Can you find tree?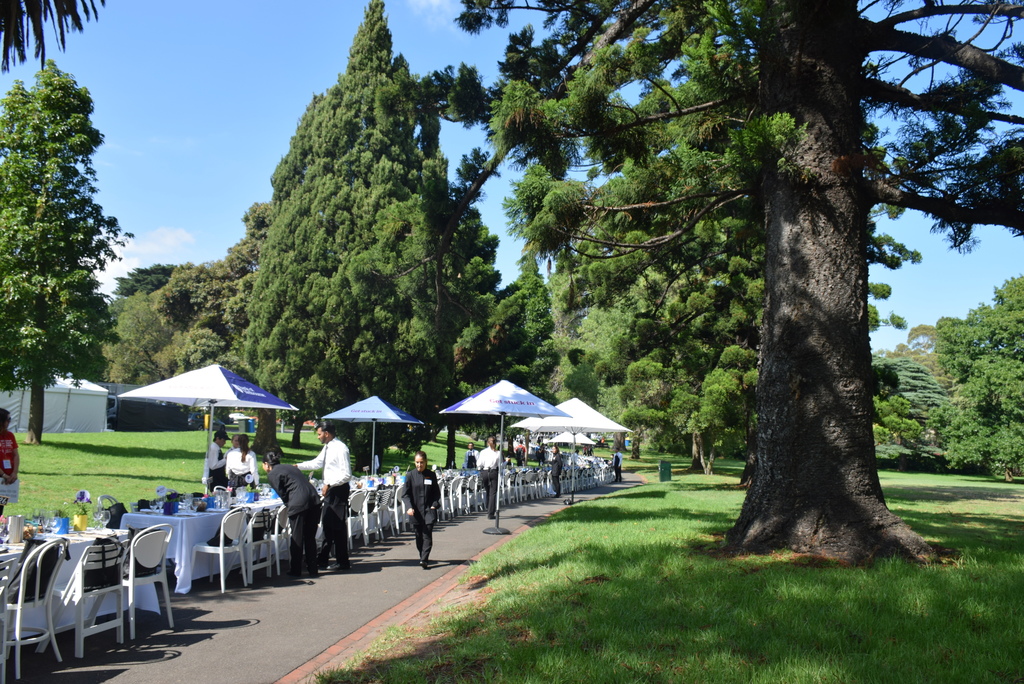
Yes, bounding box: {"left": 448, "top": 0, "right": 1023, "bottom": 564}.
